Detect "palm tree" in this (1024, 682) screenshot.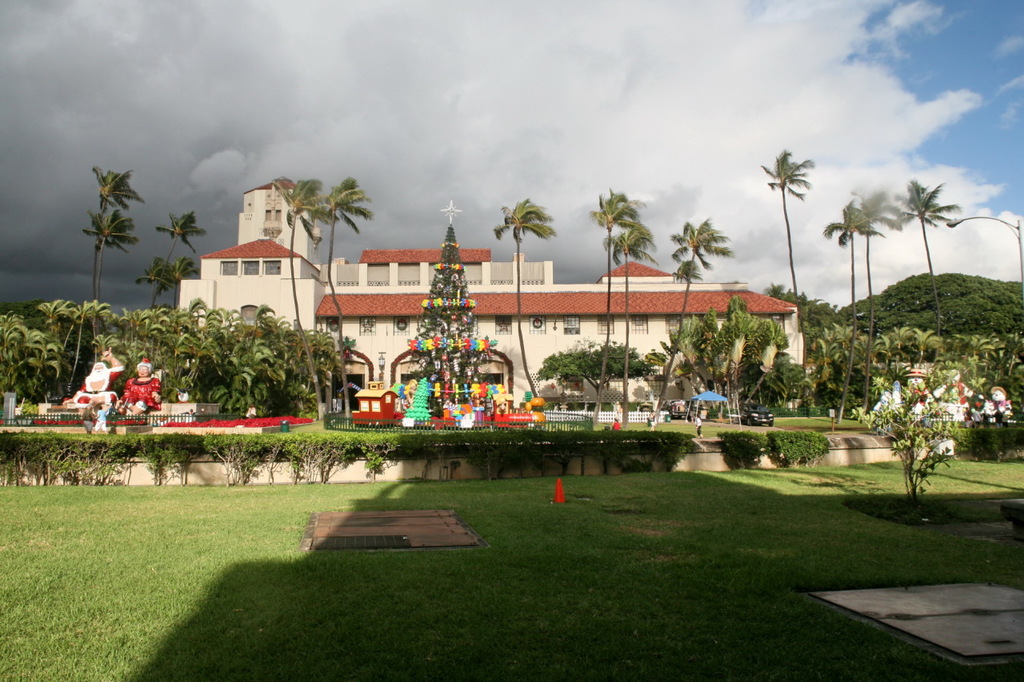
Detection: 75 172 148 303.
